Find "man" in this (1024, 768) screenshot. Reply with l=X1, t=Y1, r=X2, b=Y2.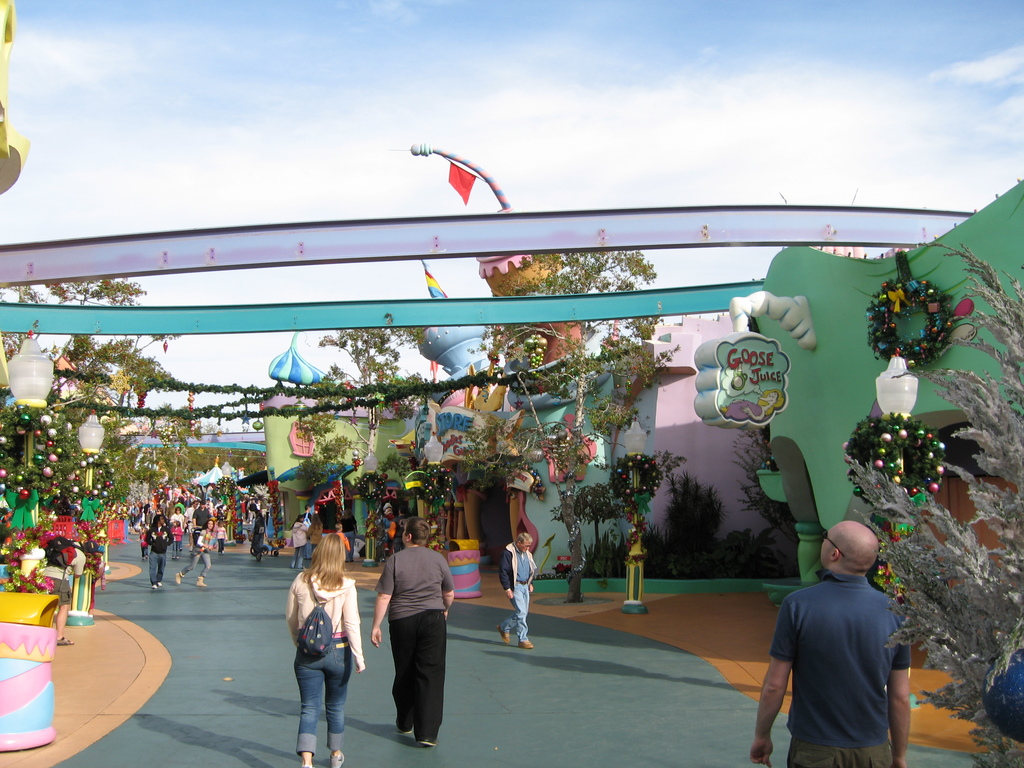
l=369, t=515, r=461, b=748.
